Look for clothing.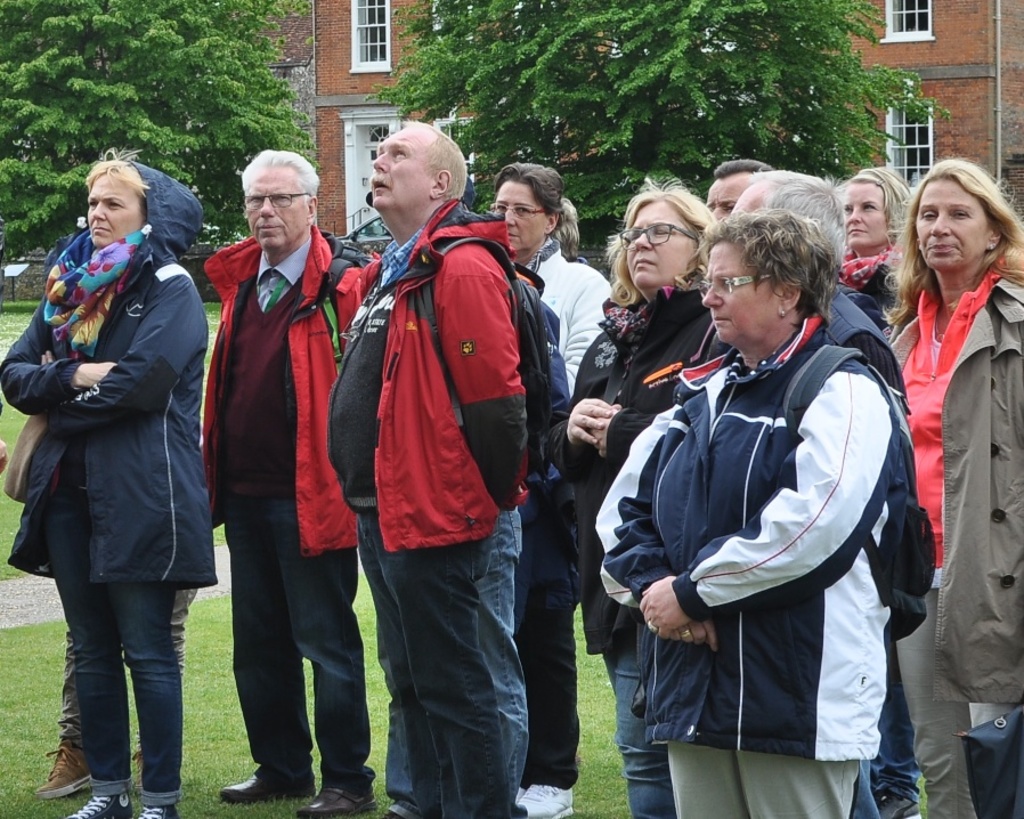
Found: 836,242,904,347.
